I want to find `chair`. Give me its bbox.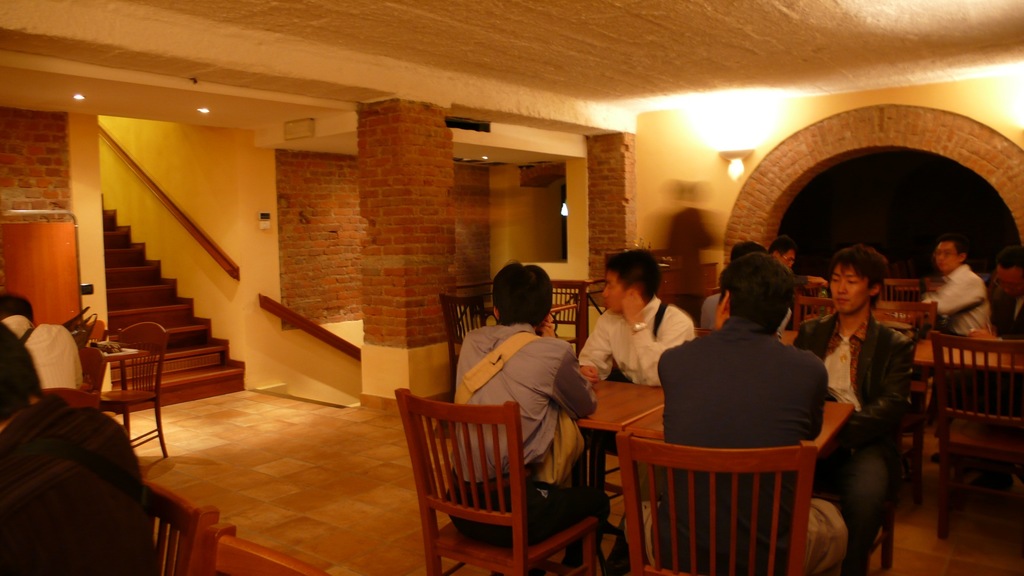
<region>435, 292, 488, 395</region>.
